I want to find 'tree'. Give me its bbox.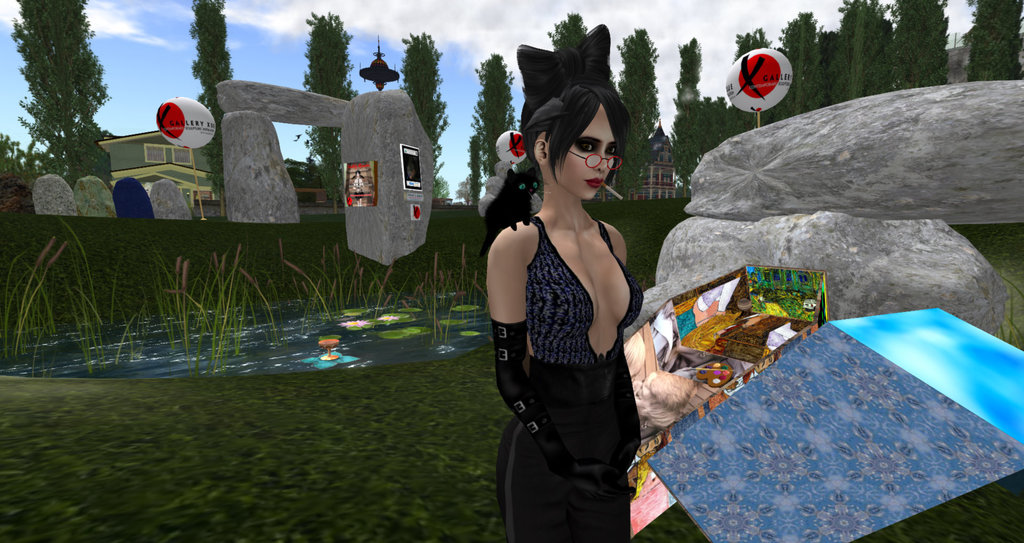
pyautogui.locateOnScreen(473, 55, 518, 178).
